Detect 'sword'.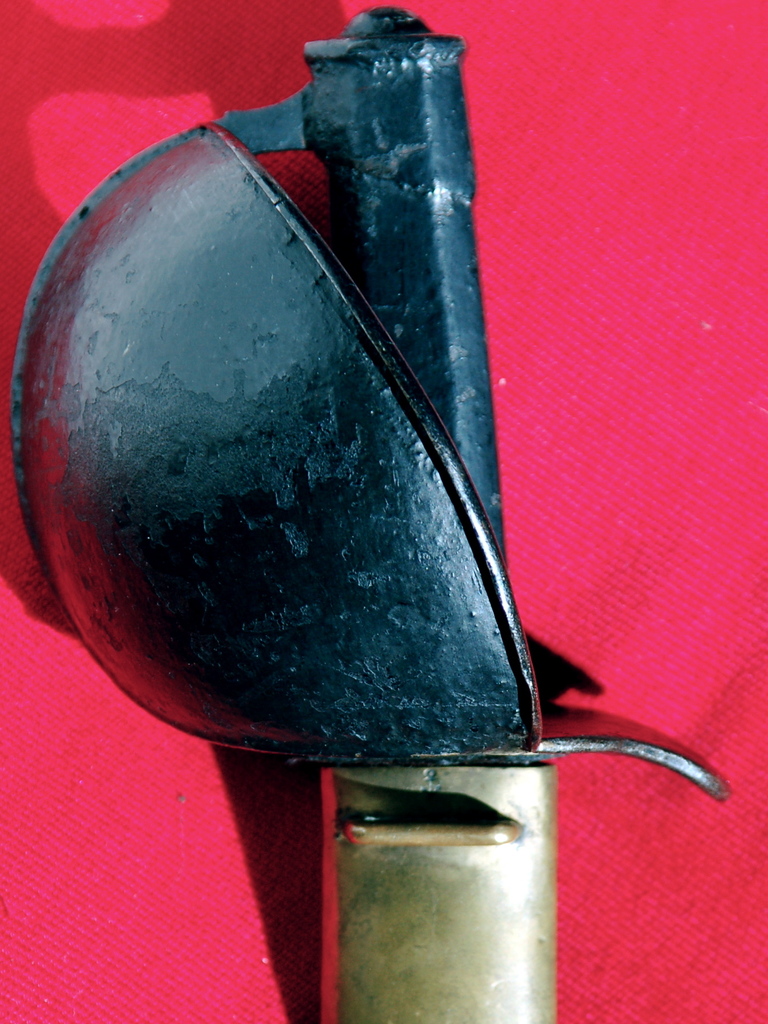
Detected at <region>9, 6, 732, 1023</region>.
